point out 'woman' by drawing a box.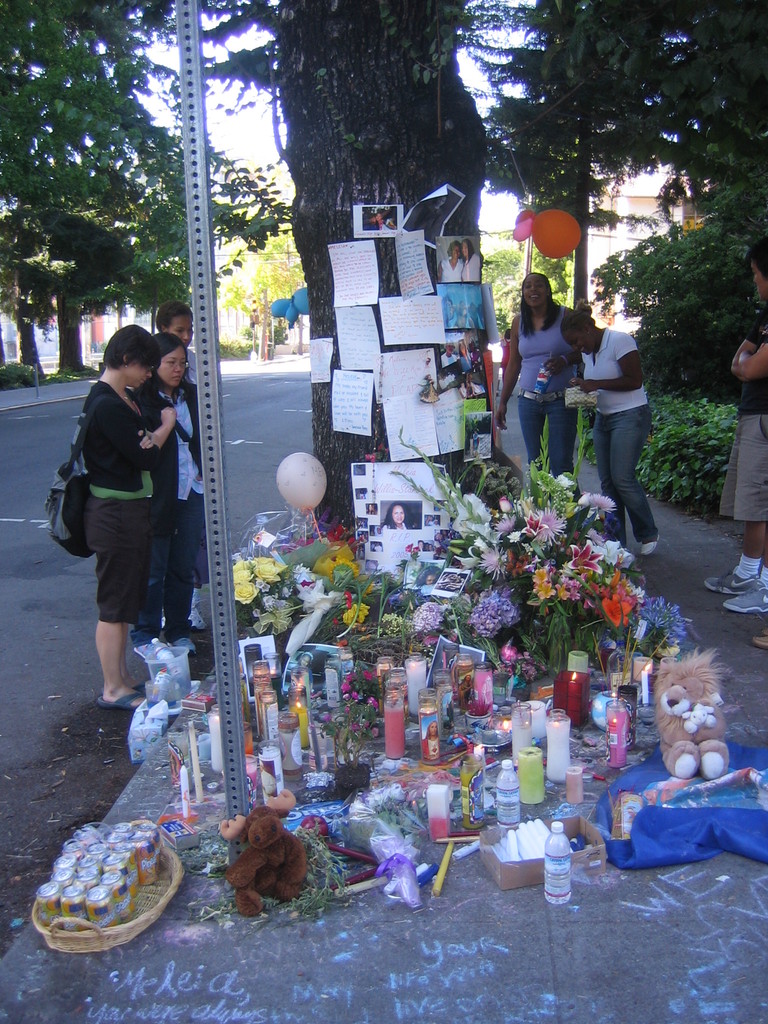
<bbox>383, 506, 413, 532</bbox>.
